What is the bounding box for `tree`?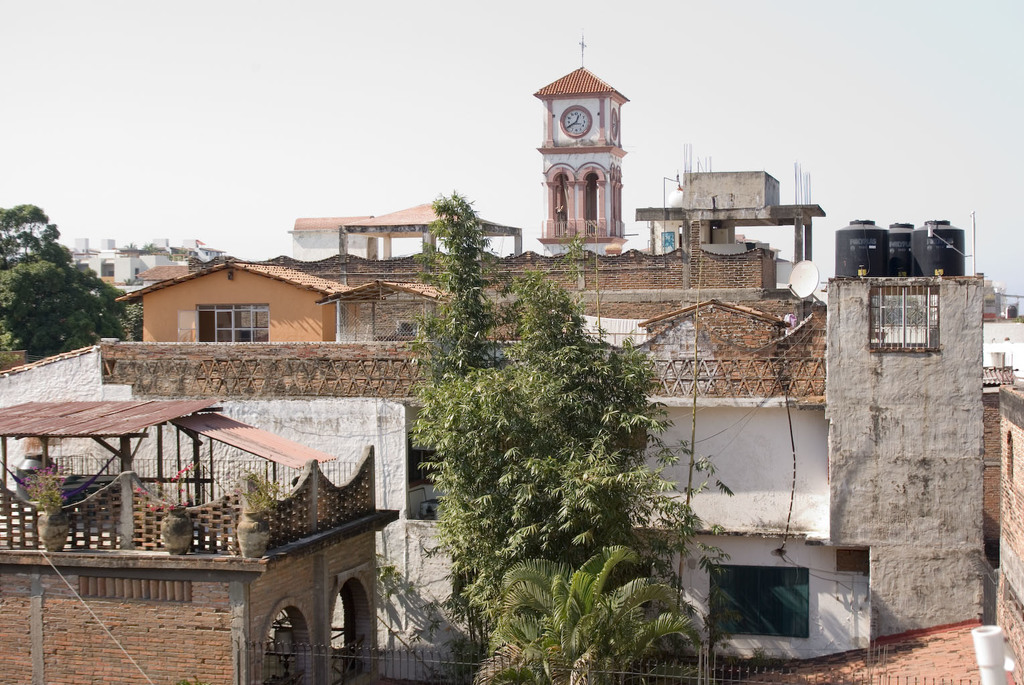
bbox=(390, 241, 700, 623).
